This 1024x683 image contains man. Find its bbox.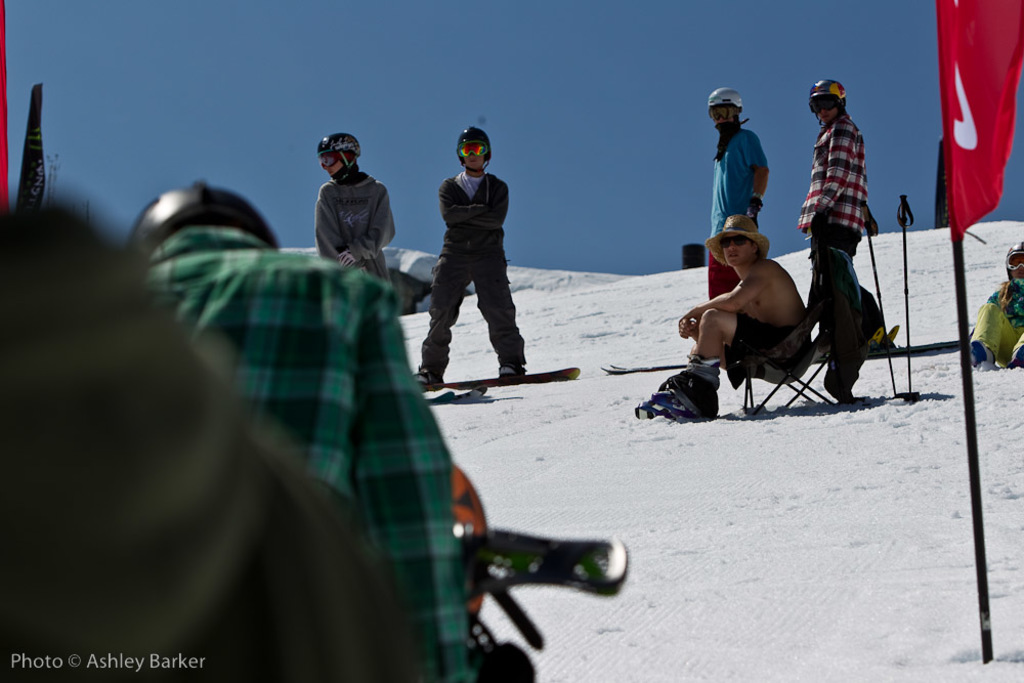
(793,80,887,350).
